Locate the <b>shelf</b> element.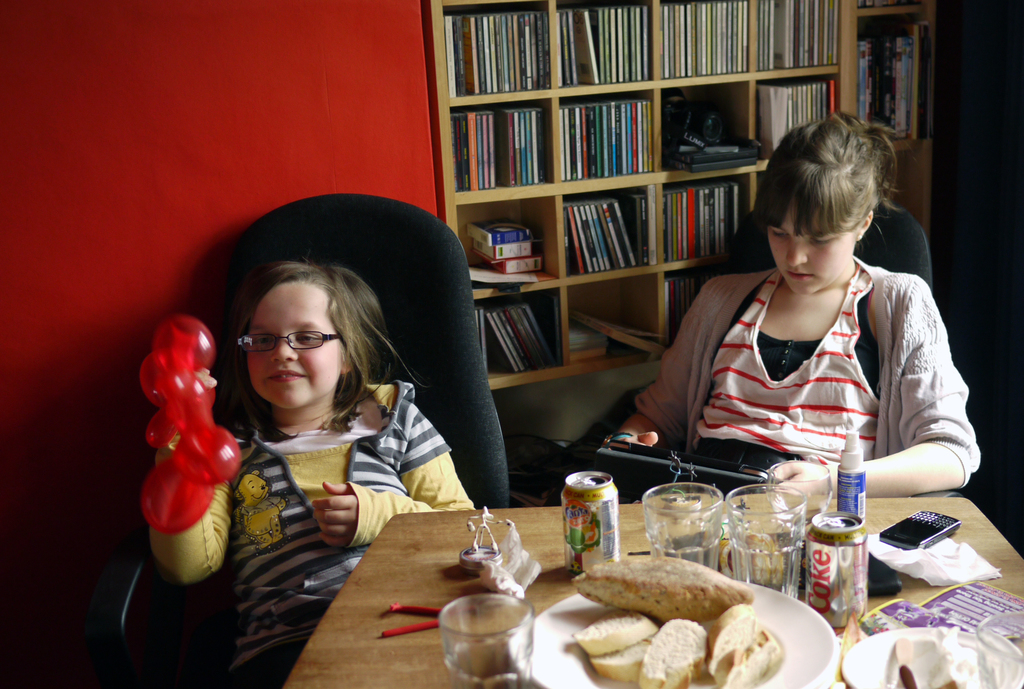
Element bbox: detection(558, 70, 654, 194).
